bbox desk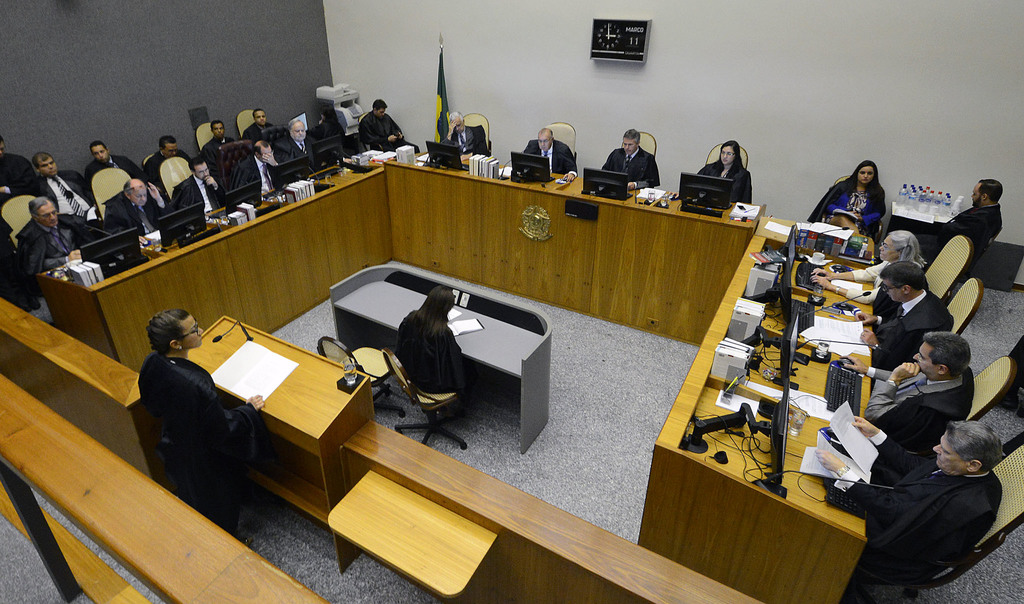
329,263,554,455
